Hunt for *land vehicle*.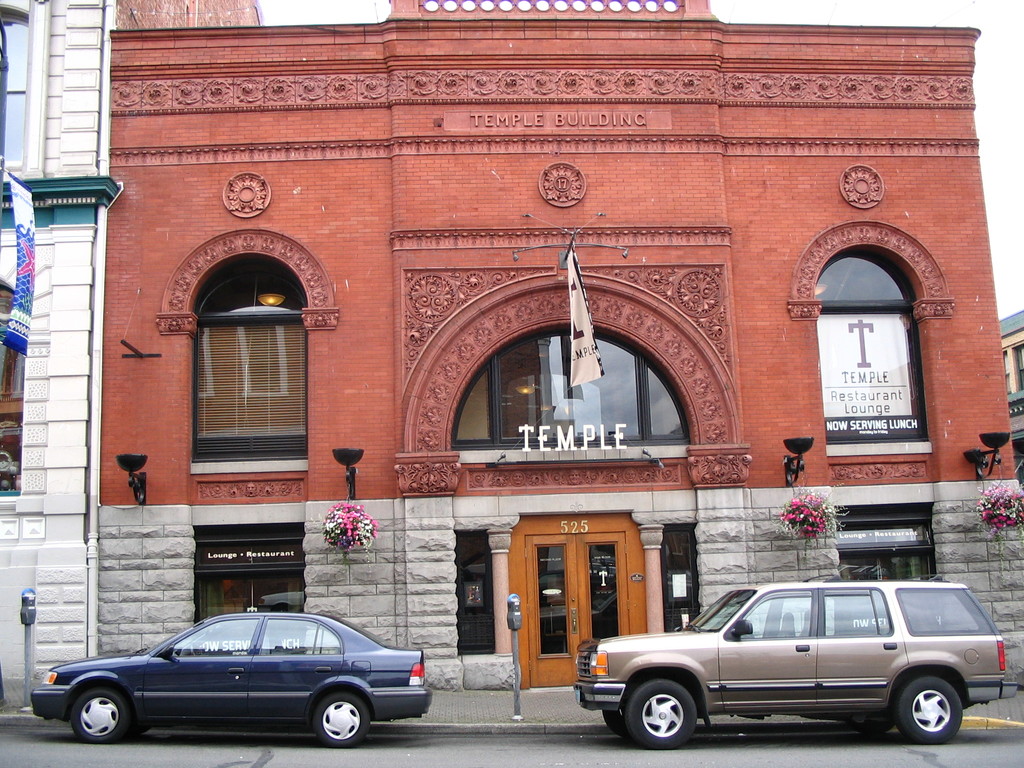
Hunted down at region(607, 580, 1010, 751).
